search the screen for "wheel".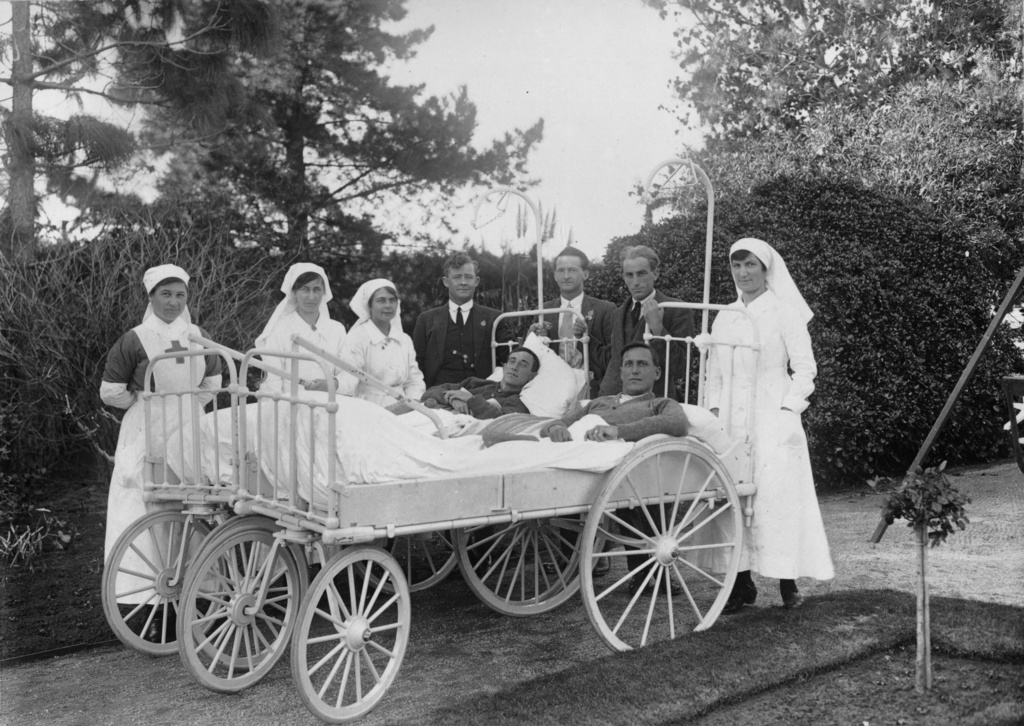
Found at rect(176, 526, 300, 695).
